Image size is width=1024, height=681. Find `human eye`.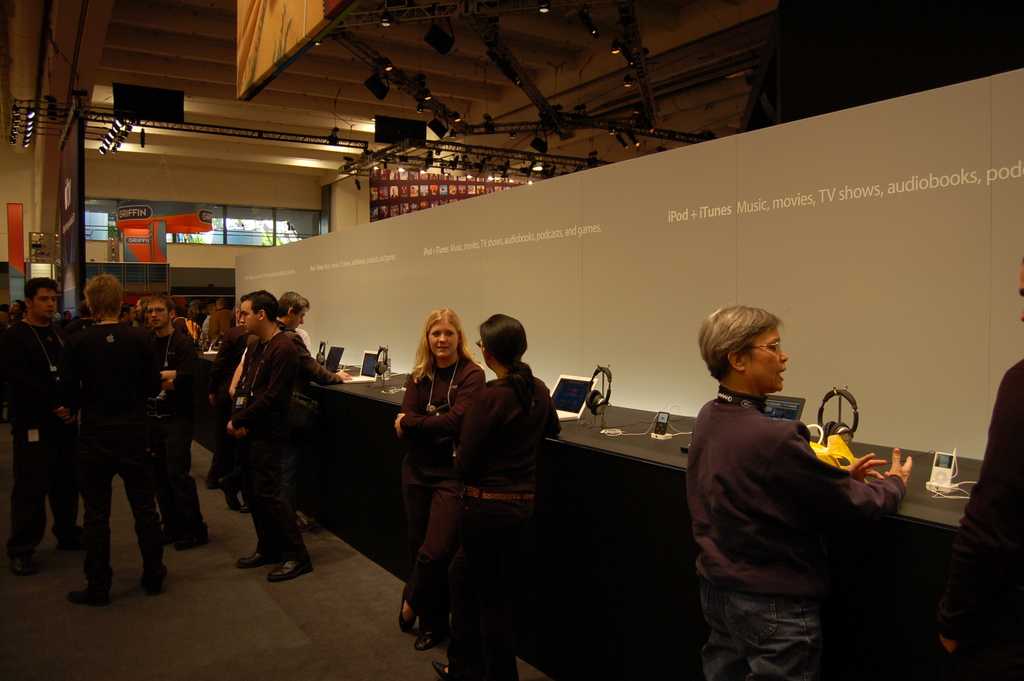
bbox(444, 329, 455, 338).
